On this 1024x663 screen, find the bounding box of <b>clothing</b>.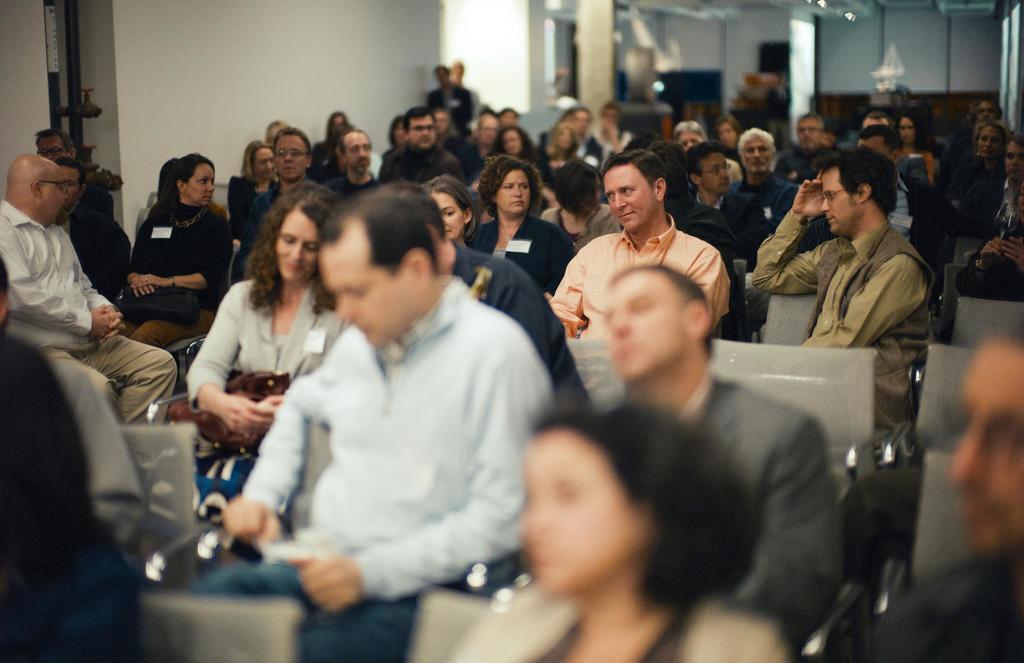
Bounding box: (609,369,845,635).
